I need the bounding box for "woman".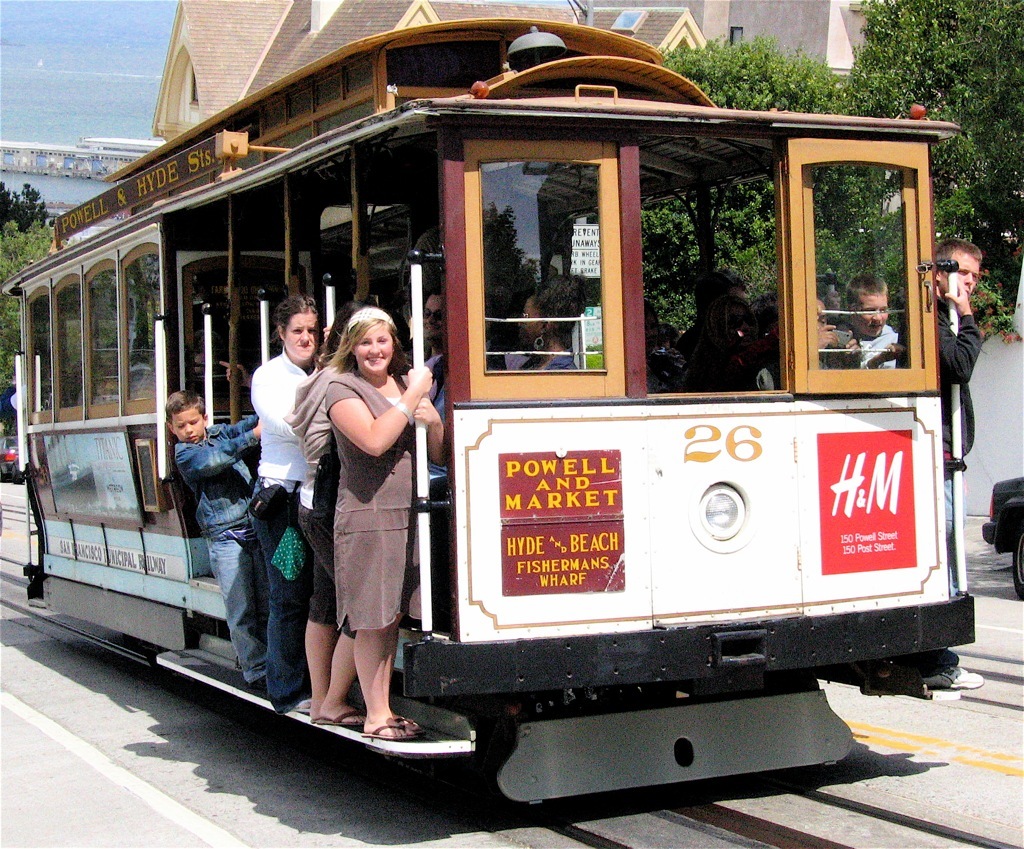
Here it is: 320/299/447/741.
